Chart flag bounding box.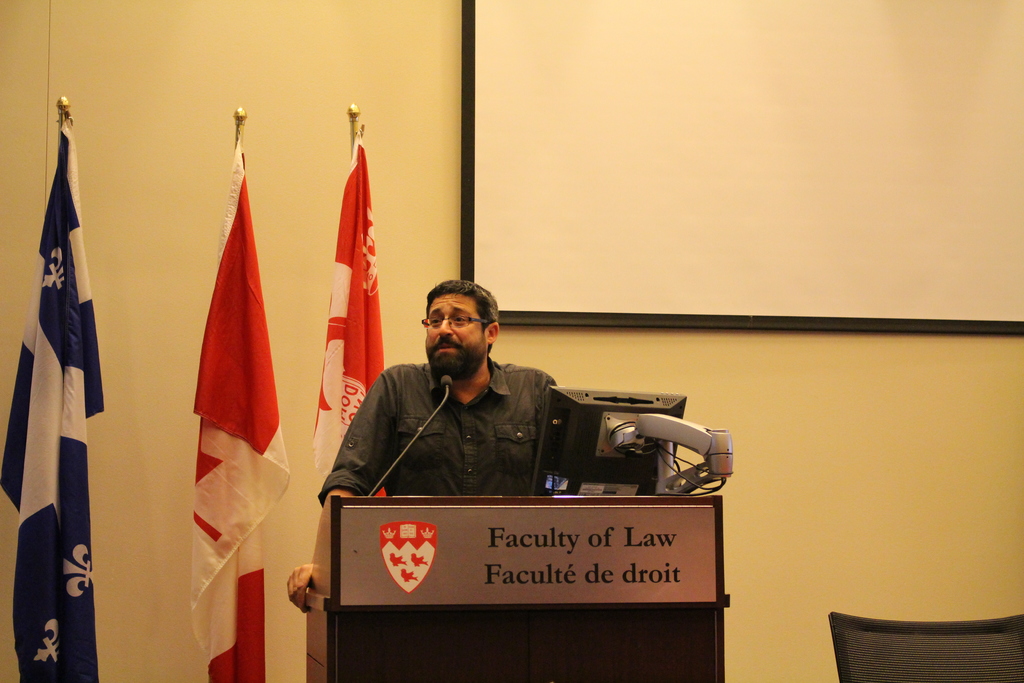
Charted: Rect(171, 101, 279, 625).
